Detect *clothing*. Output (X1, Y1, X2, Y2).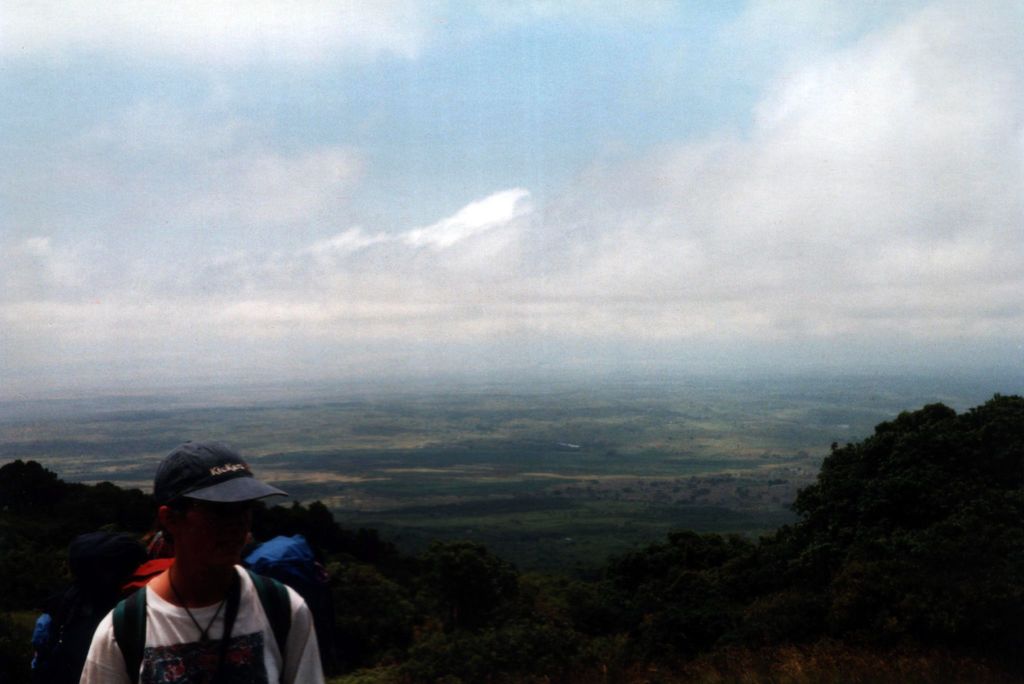
(73, 564, 330, 683).
